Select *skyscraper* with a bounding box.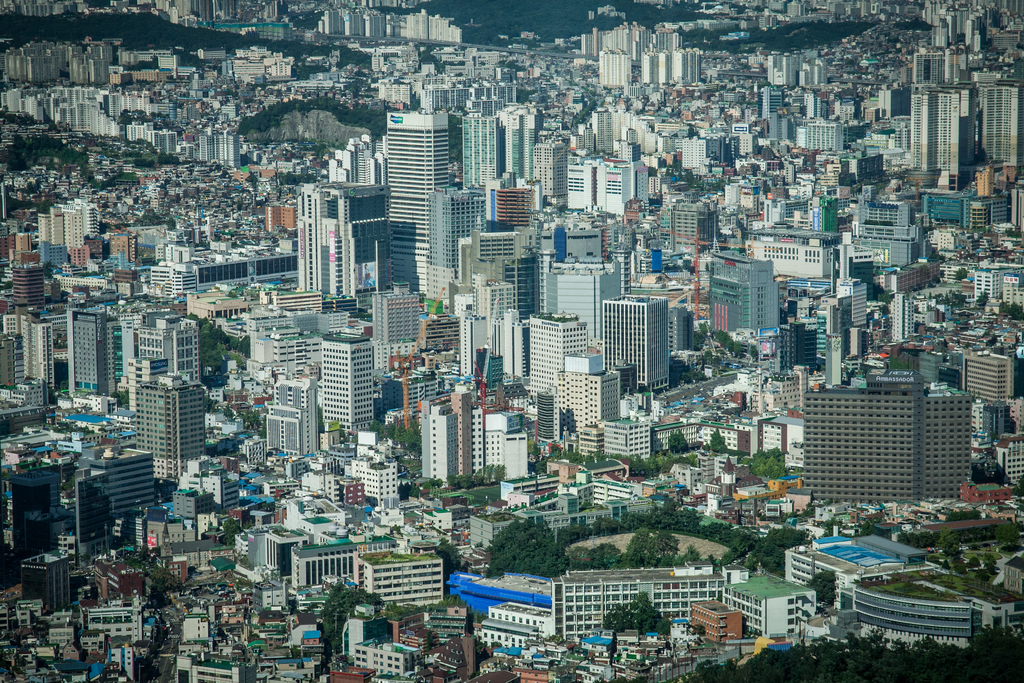
{"x1": 387, "y1": 110, "x2": 450, "y2": 247}.
